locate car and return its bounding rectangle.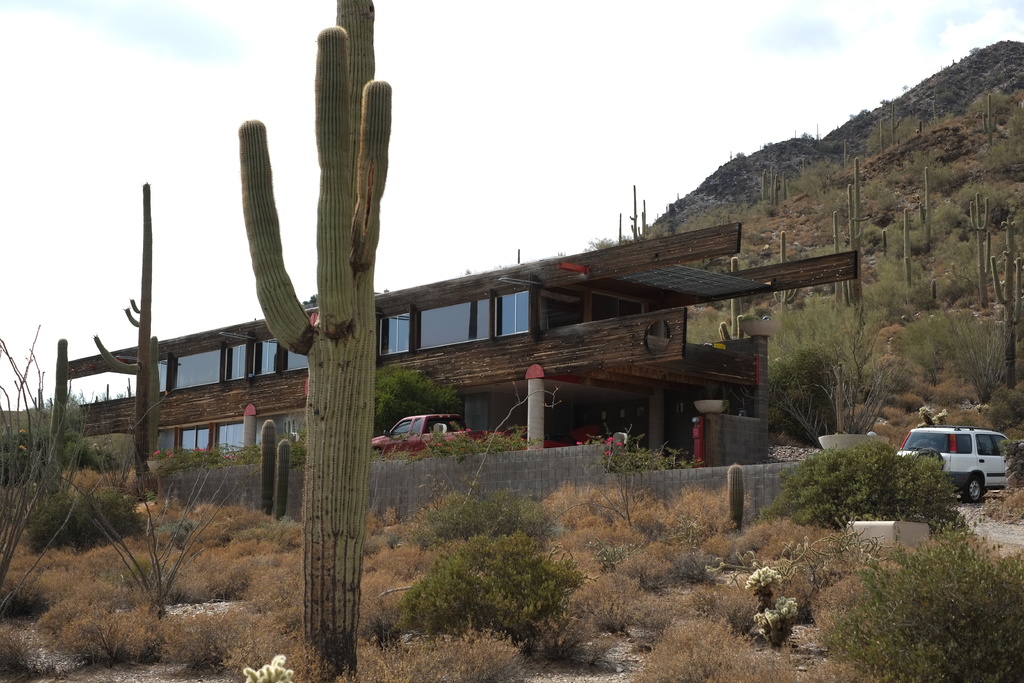
[897, 429, 1018, 502].
